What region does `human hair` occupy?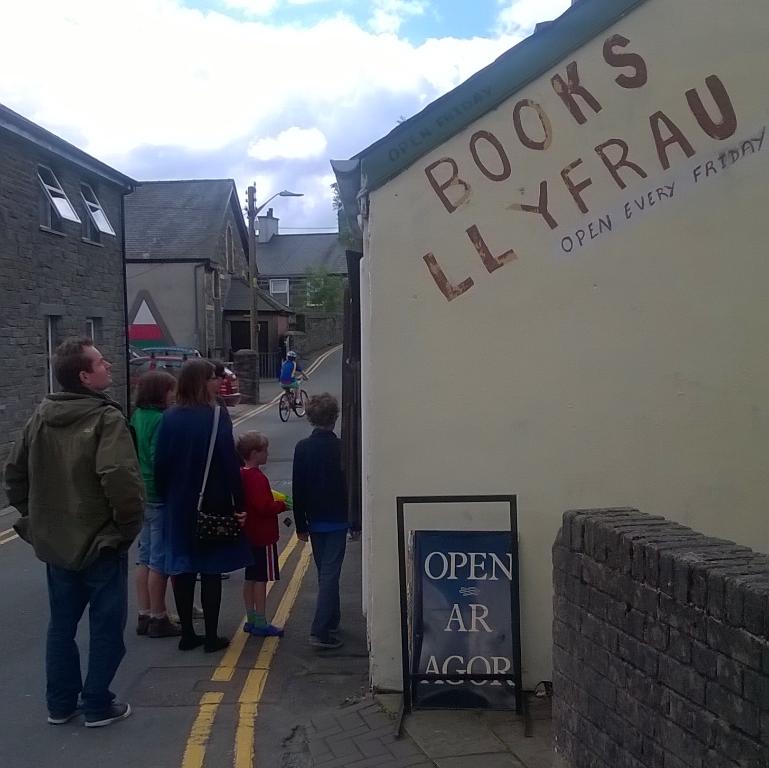
BBox(136, 369, 178, 414).
